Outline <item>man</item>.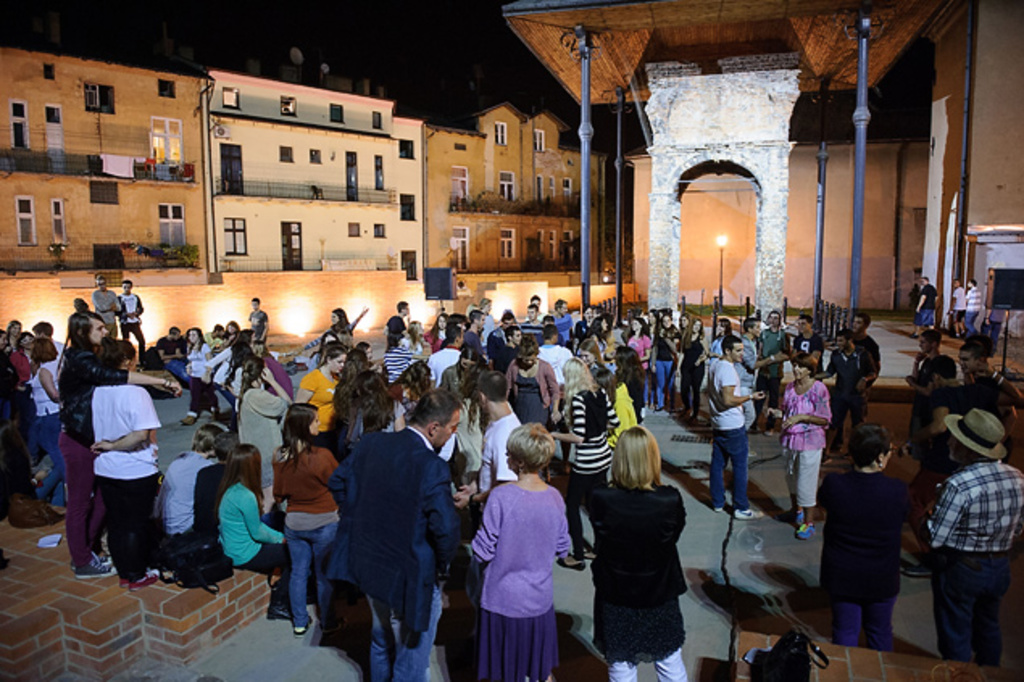
Outline: region(706, 331, 772, 519).
